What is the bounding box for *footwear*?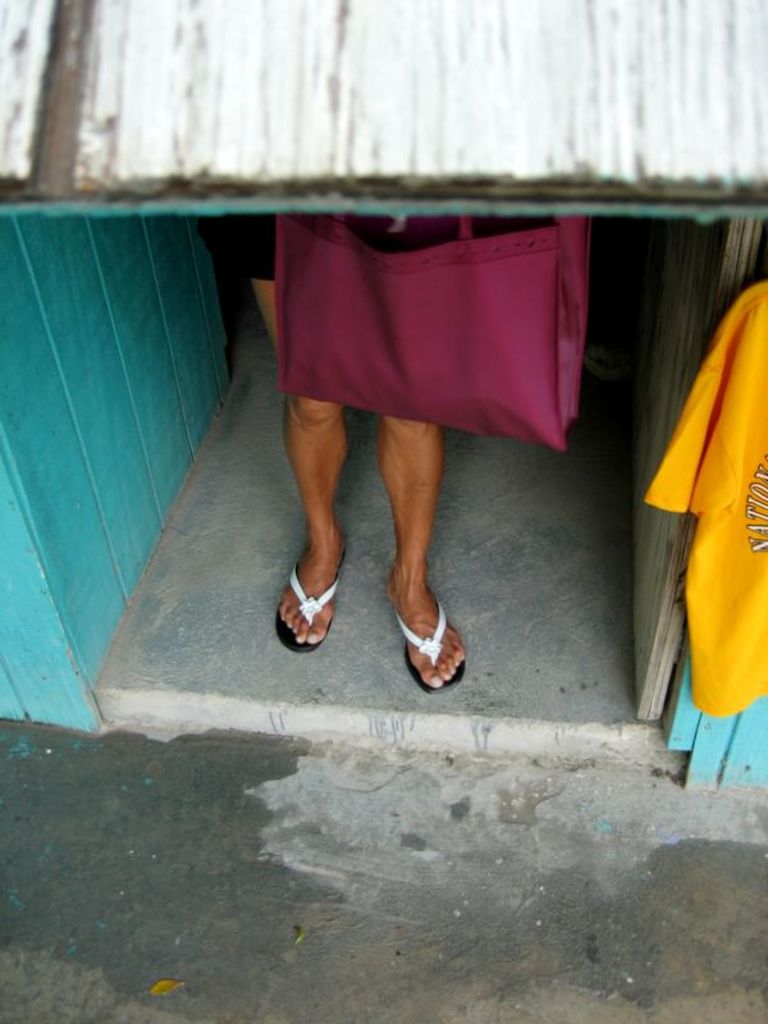
403:611:481:691.
